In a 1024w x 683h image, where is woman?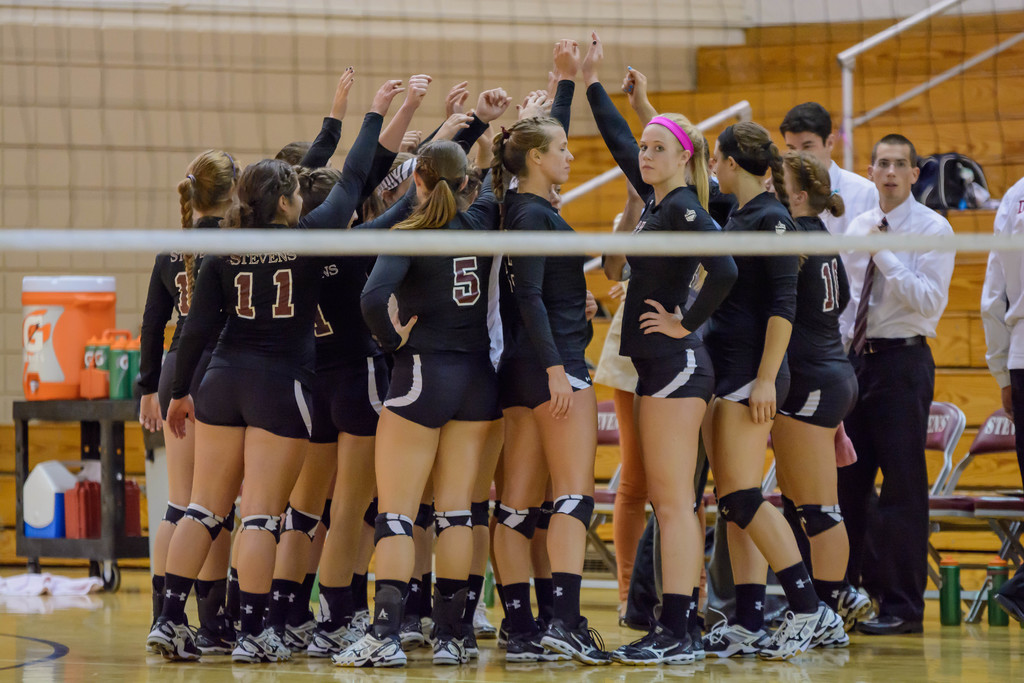
locate(697, 124, 842, 659).
